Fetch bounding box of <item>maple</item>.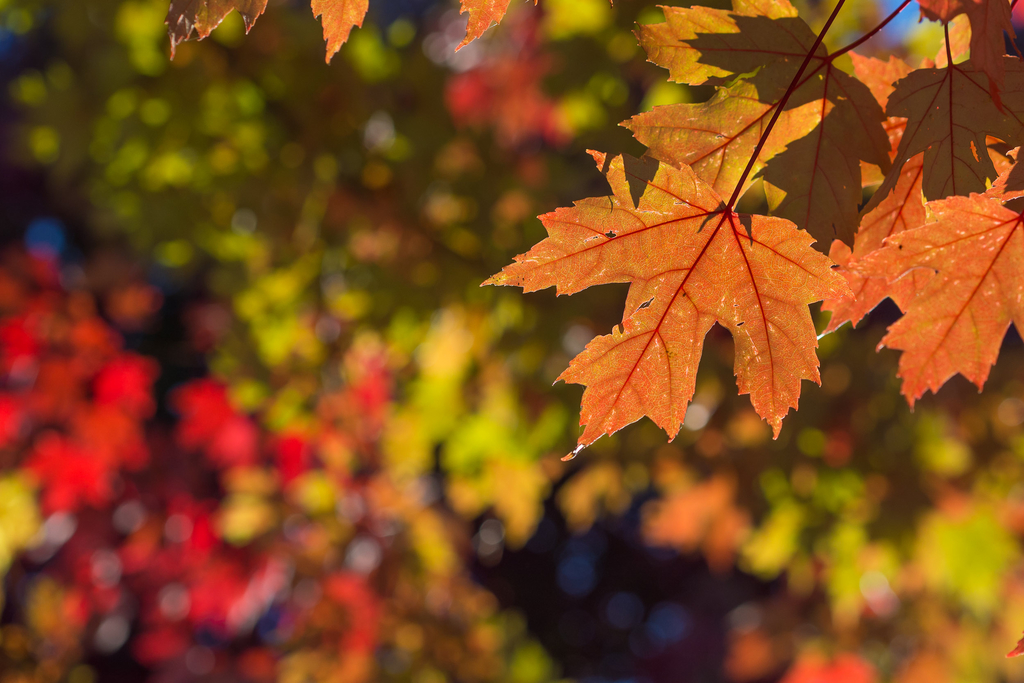
Bbox: <region>1, 0, 1023, 682</region>.
